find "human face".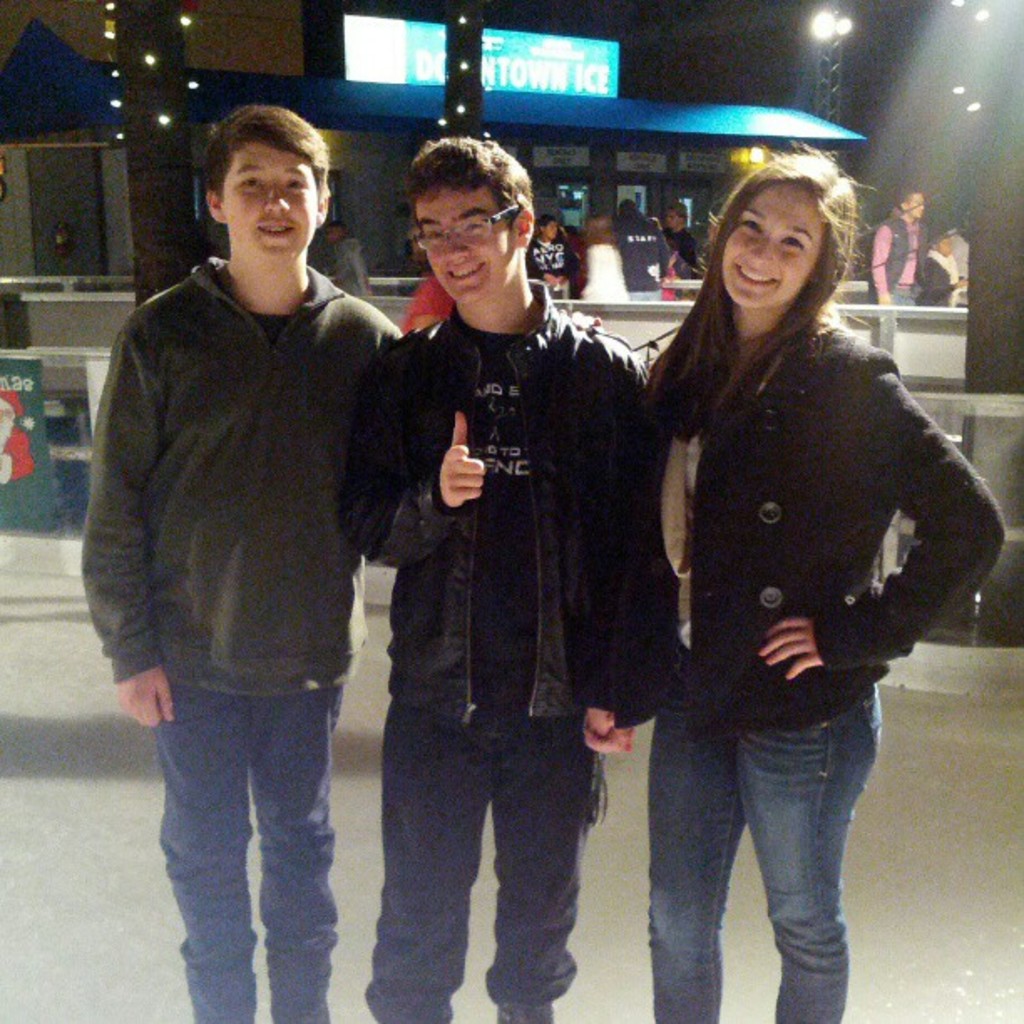
left=221, top=149, right=321, bottom=259.
